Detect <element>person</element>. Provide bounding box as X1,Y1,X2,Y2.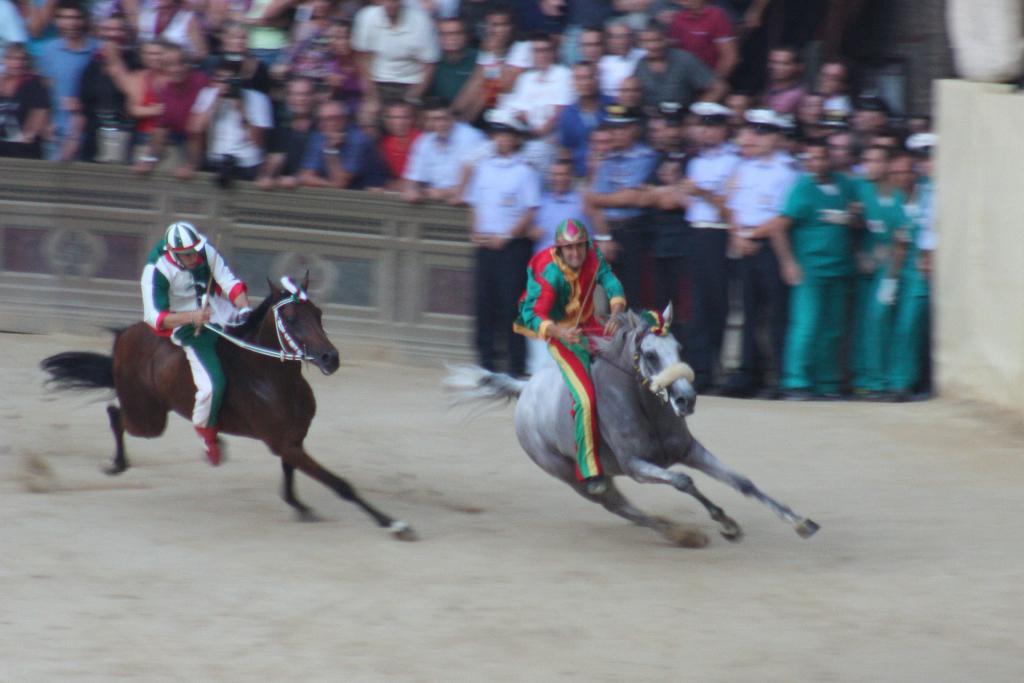
24,0,97,140.
